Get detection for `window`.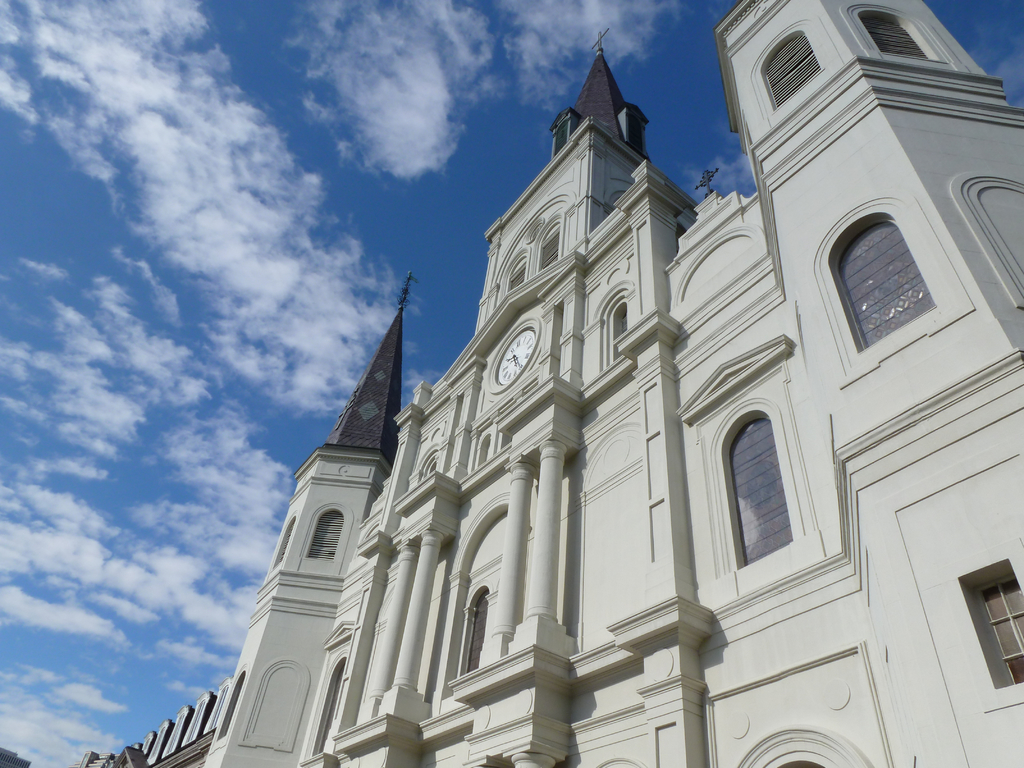
Detection: 460:588:486:673.
